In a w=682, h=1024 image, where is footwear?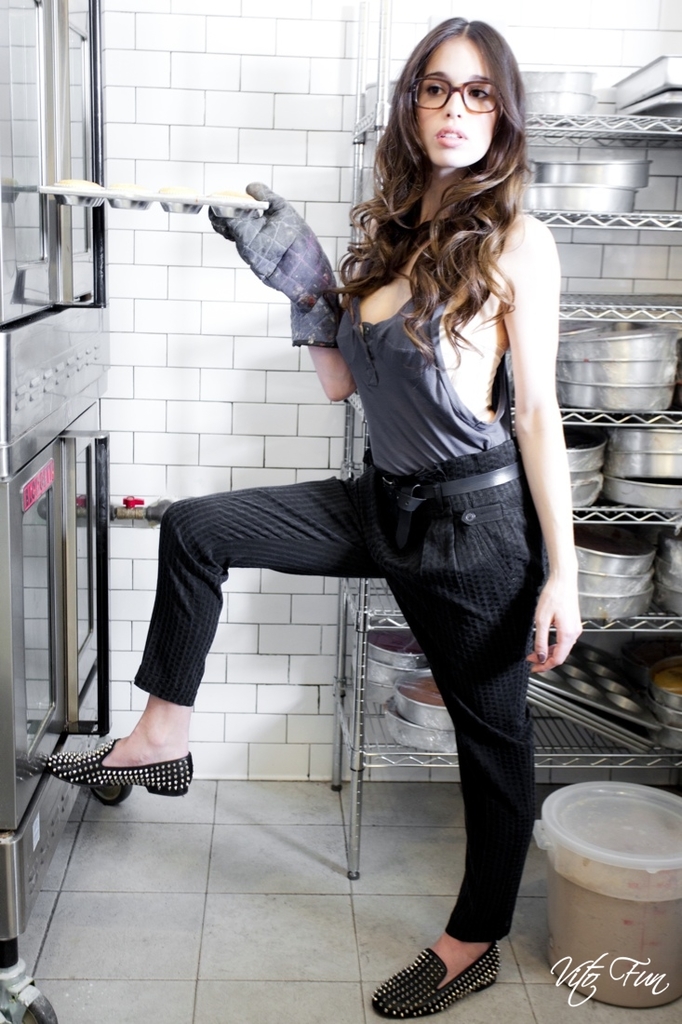
[left=35, top=734, right=194, bottom=795].
